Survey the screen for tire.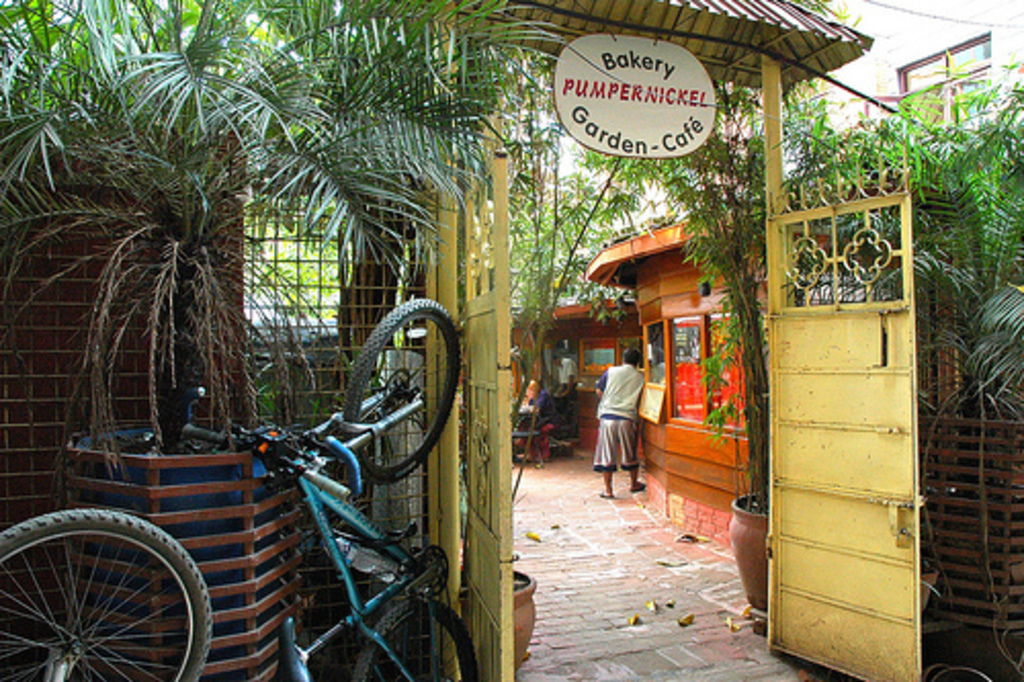
Survey found: <region>0, 508, 211, 680</region>.
